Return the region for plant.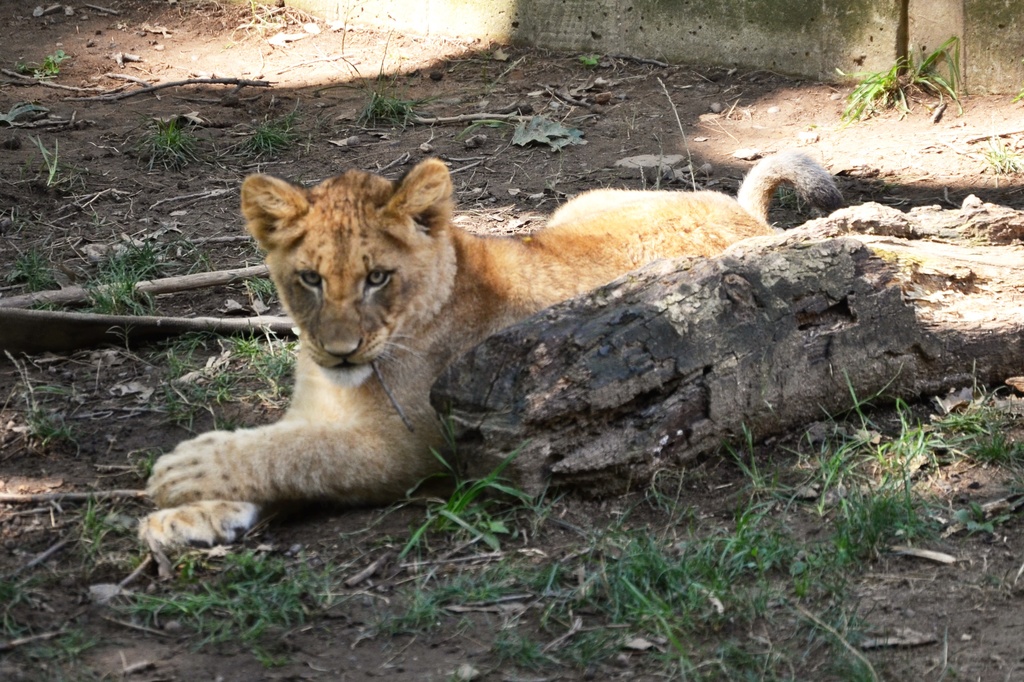
314/30/467/136.
